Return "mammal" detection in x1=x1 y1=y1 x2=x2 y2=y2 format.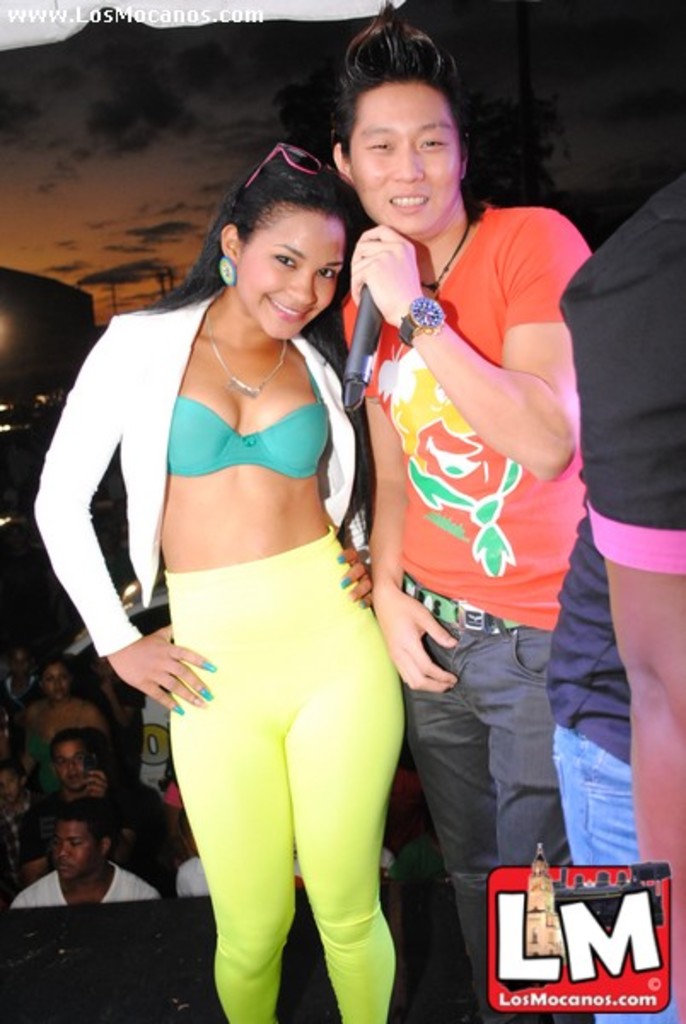
x1=171 y1=850 x2=215 y2=899.
